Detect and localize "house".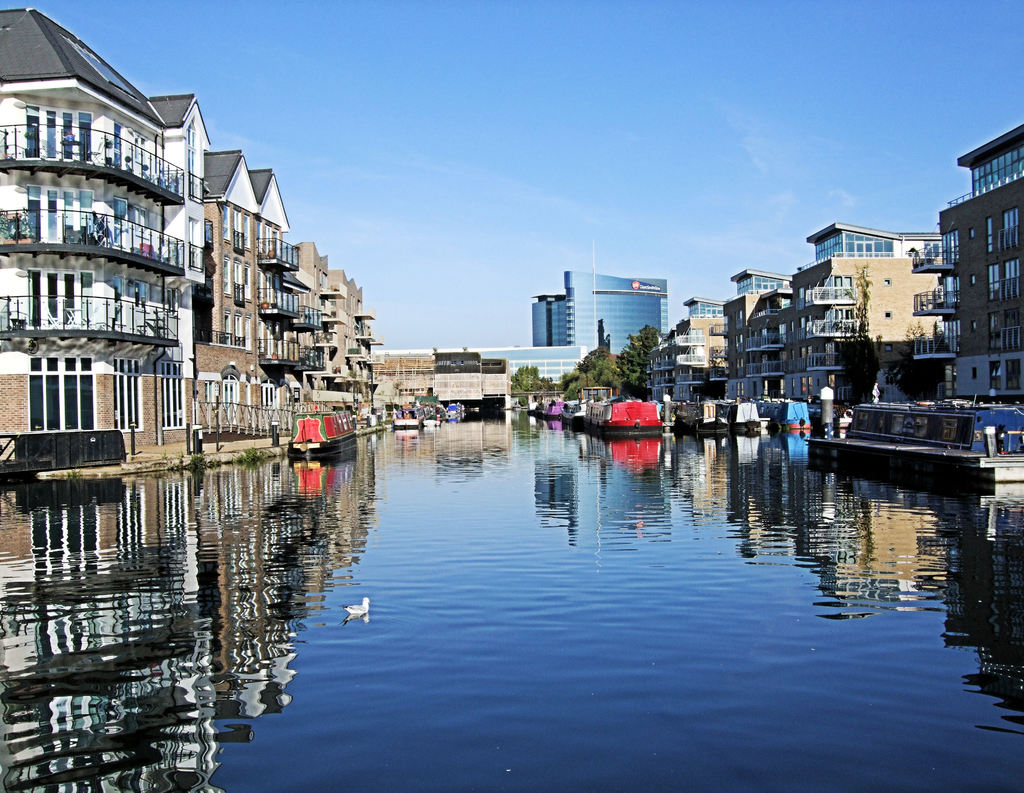
Localized at <box>189,151,318,443</box>.
